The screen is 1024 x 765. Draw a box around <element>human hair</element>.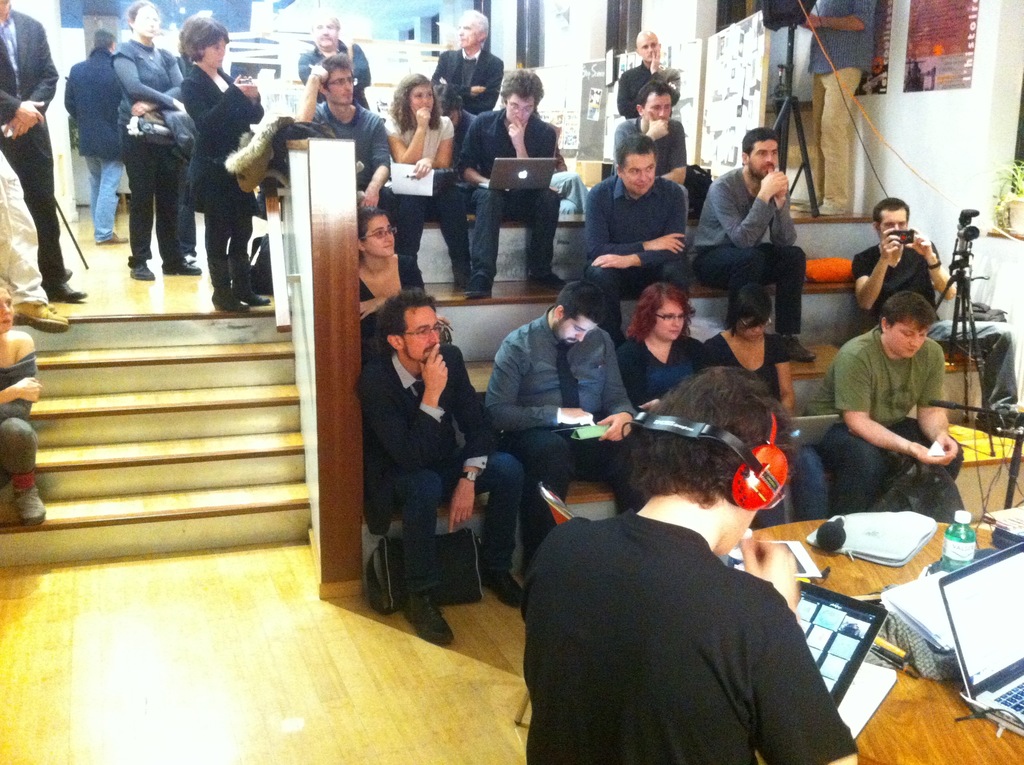
bbox=(127, 0, 154, 22).
